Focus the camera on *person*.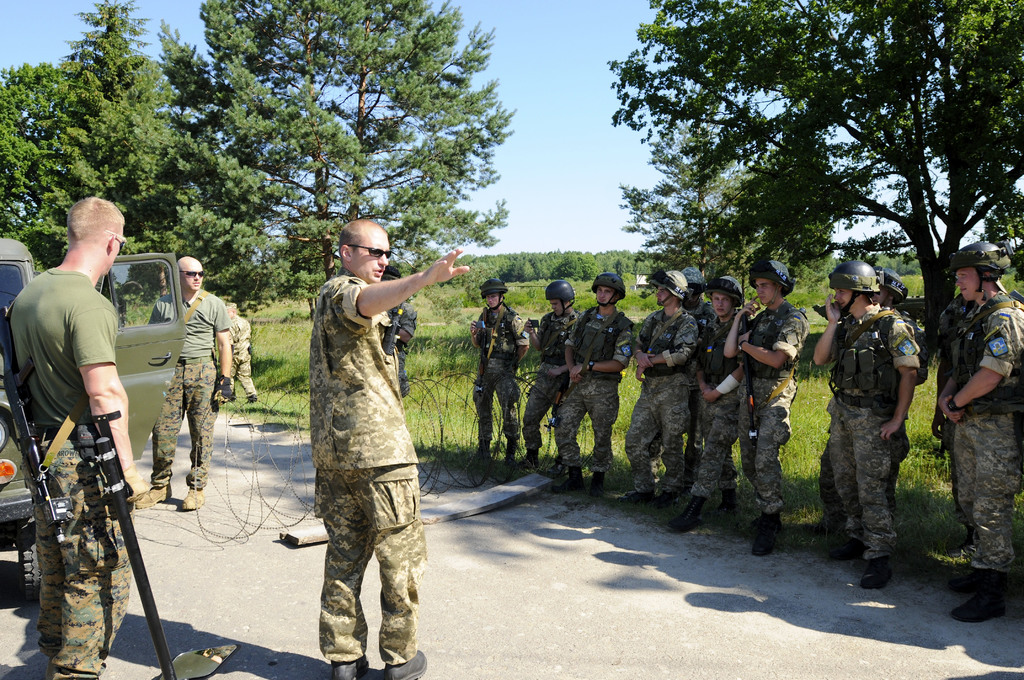
Focus region: l=310, t=216, r=474, b=679.
